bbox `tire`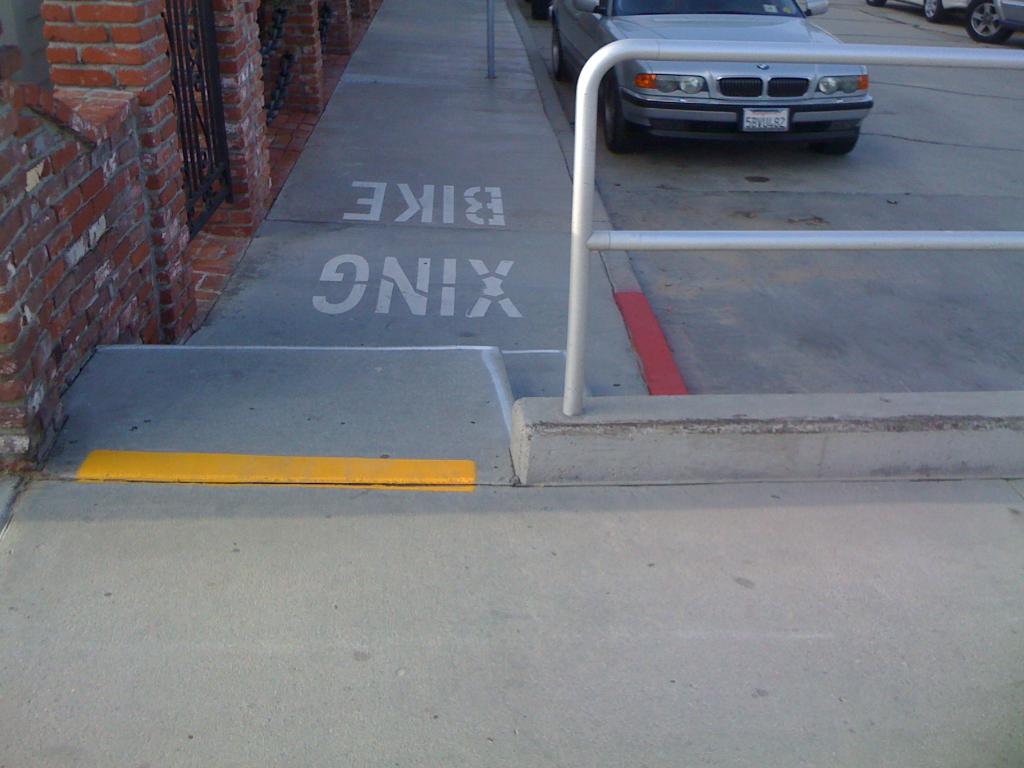
<region>922, 0, 946, 22</region>
